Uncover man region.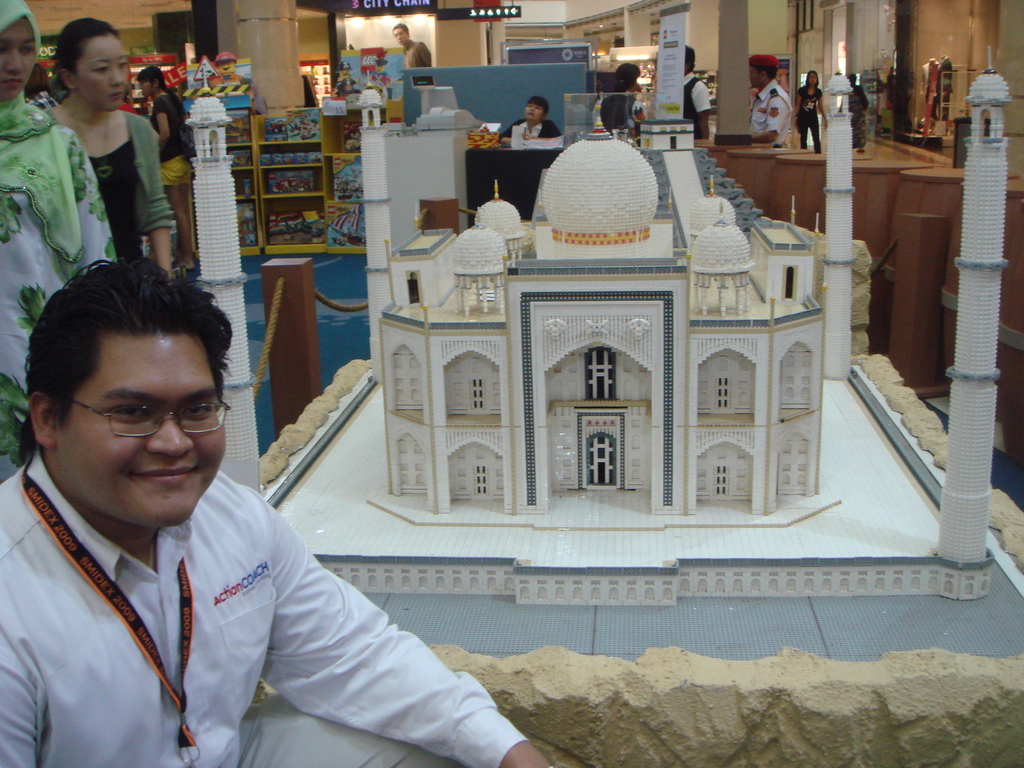
Uncovered: (left=333, top=65, right=362, bottom=97).
